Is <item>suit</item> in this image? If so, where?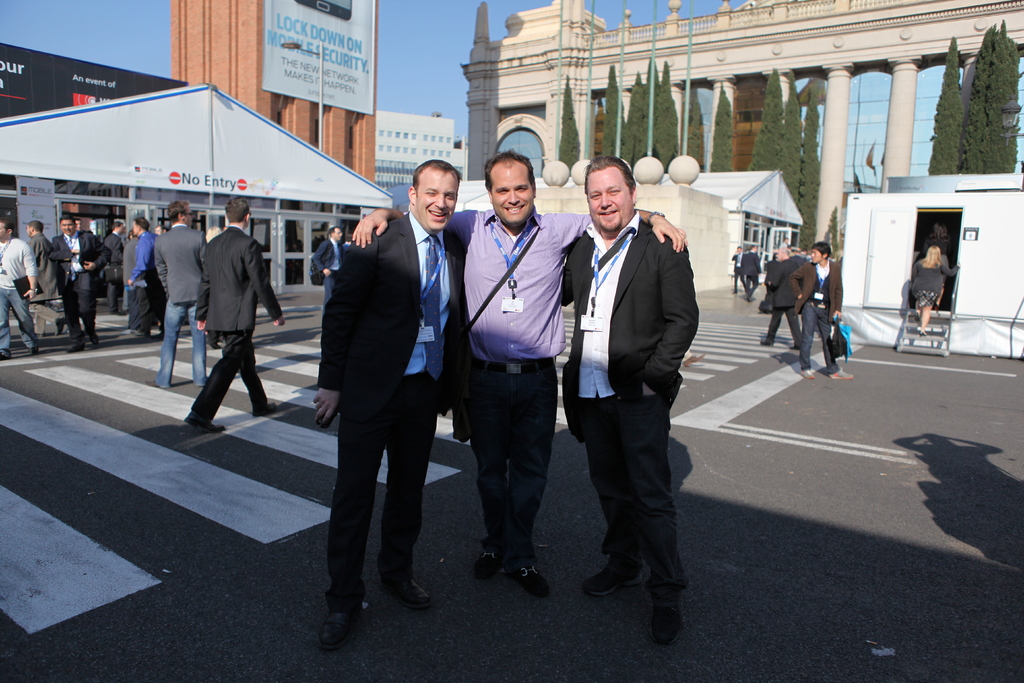
Yes, at l=102, t=231, r=125, b=303.
